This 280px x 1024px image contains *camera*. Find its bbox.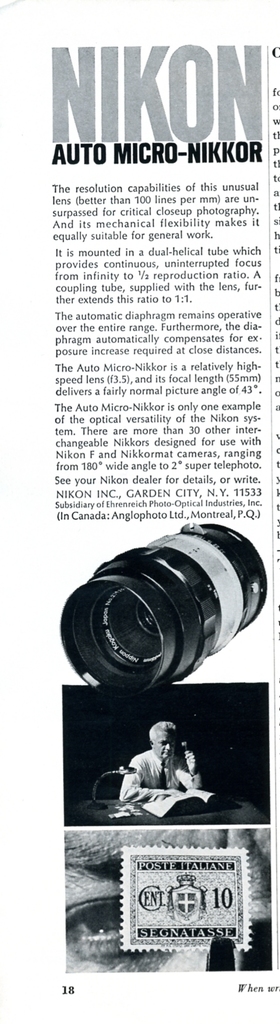
[x1=54, y1=521, x2=270, y2=691].
